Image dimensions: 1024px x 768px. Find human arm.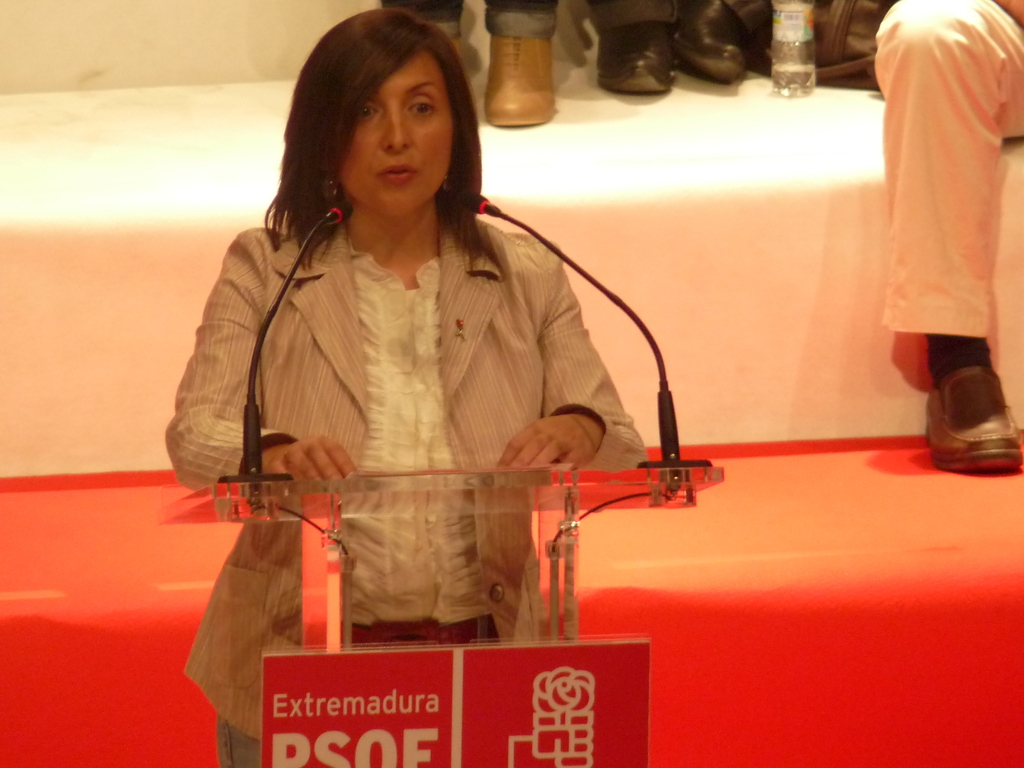
(left=499, top=228, right=652, bottom=479).
